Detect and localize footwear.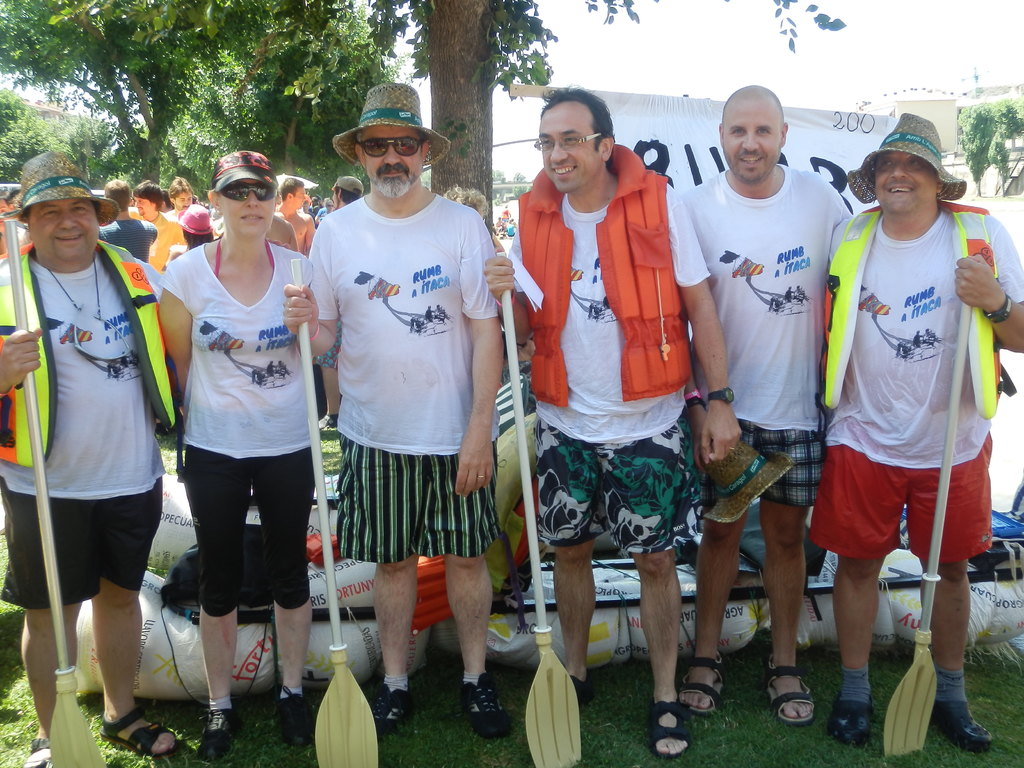
Localized at locate(274, 685, 314, 742).
